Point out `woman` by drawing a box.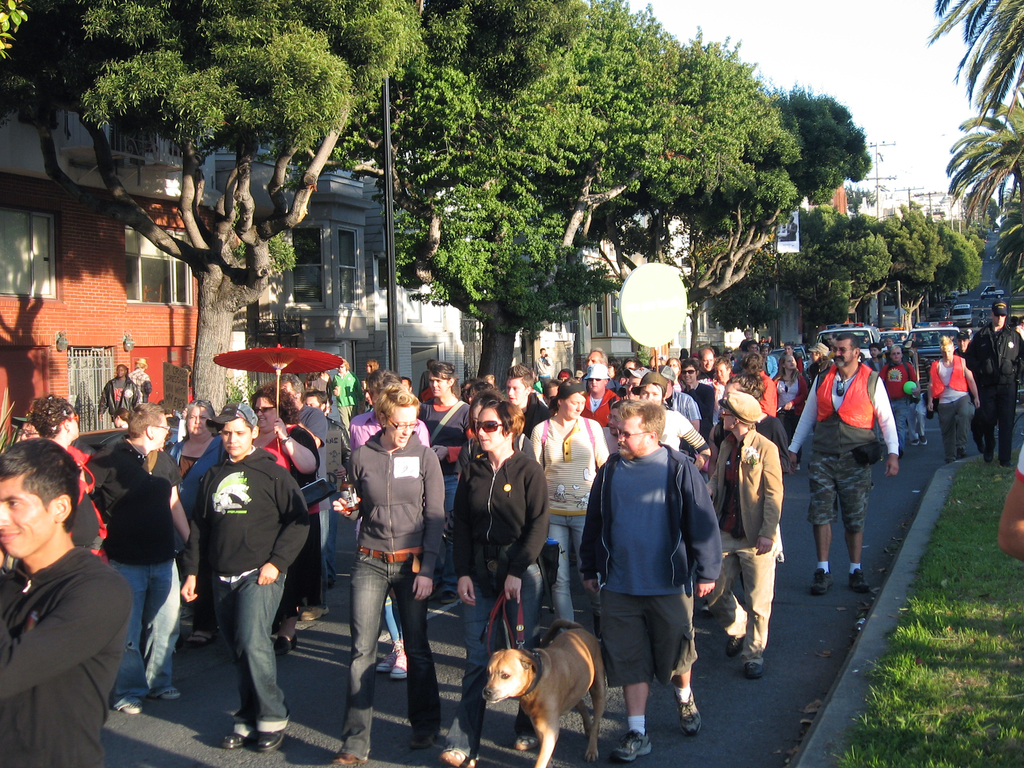
{"x1": 931, "y1": 335, "x2": 980, "y2": 461}.
